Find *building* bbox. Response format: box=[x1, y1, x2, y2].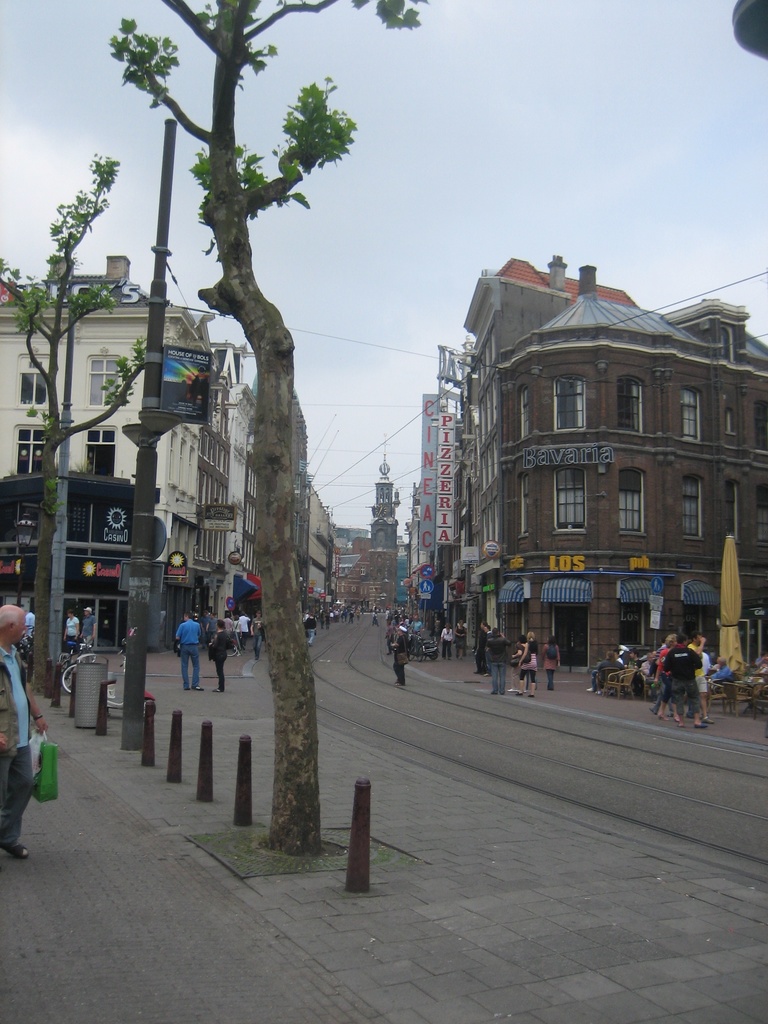
box=[336, 445, 415, 609].
